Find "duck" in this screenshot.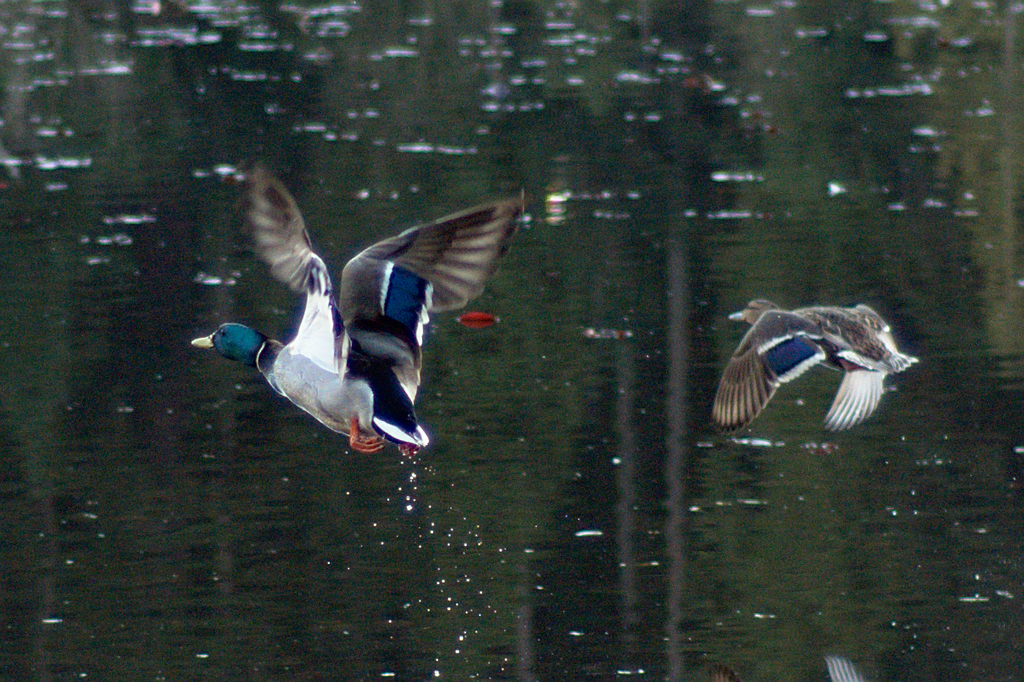
The bounding box for "duck" is (left=714, top=294, right=917, bottom=438).
